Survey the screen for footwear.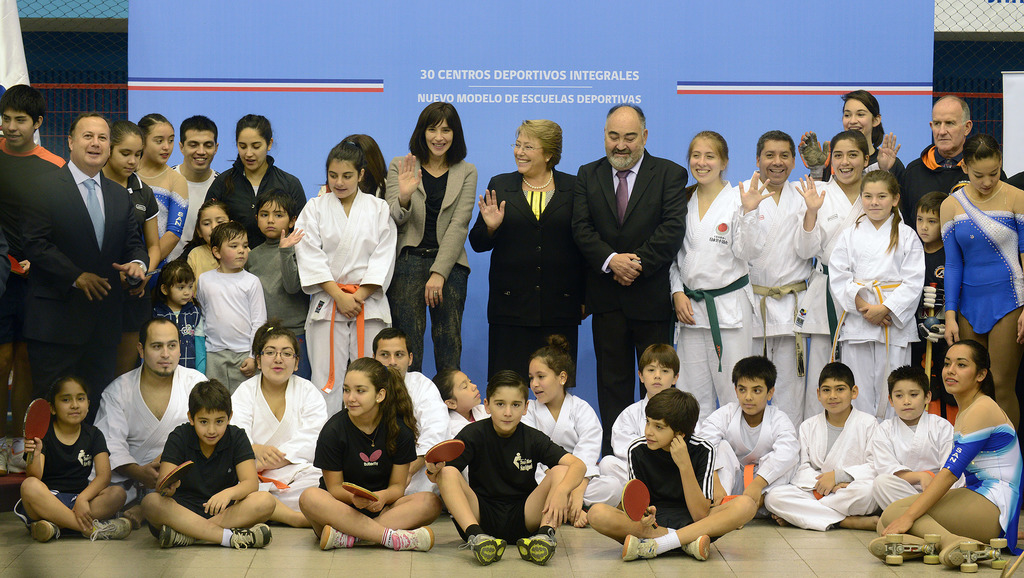
Survey found: 161:523:196:554.
